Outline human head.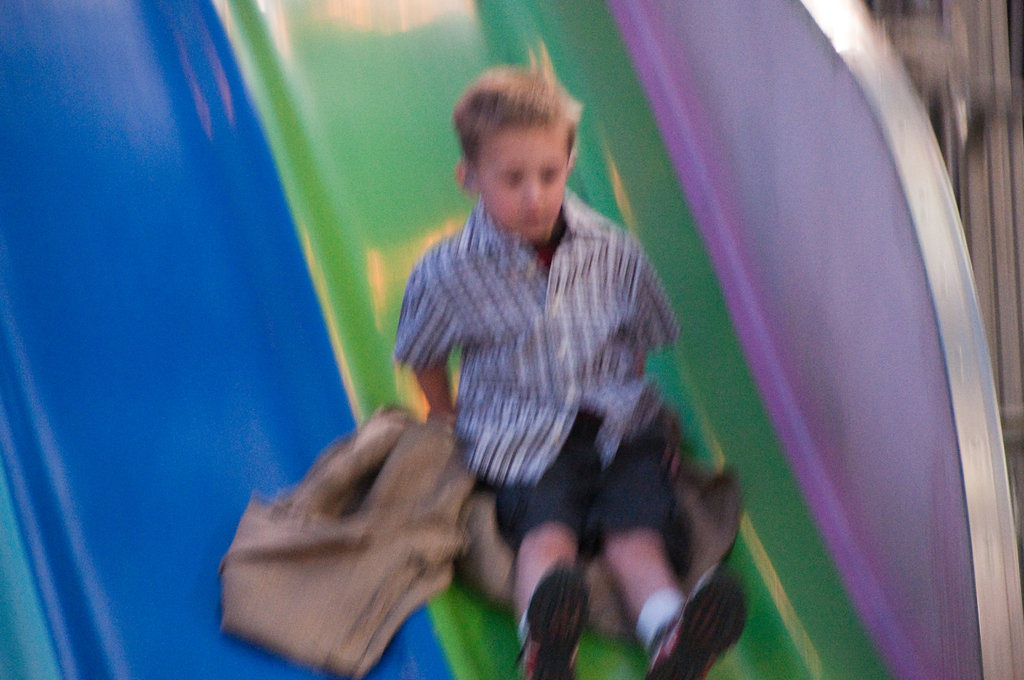
Outline: (452,58,595,232).
